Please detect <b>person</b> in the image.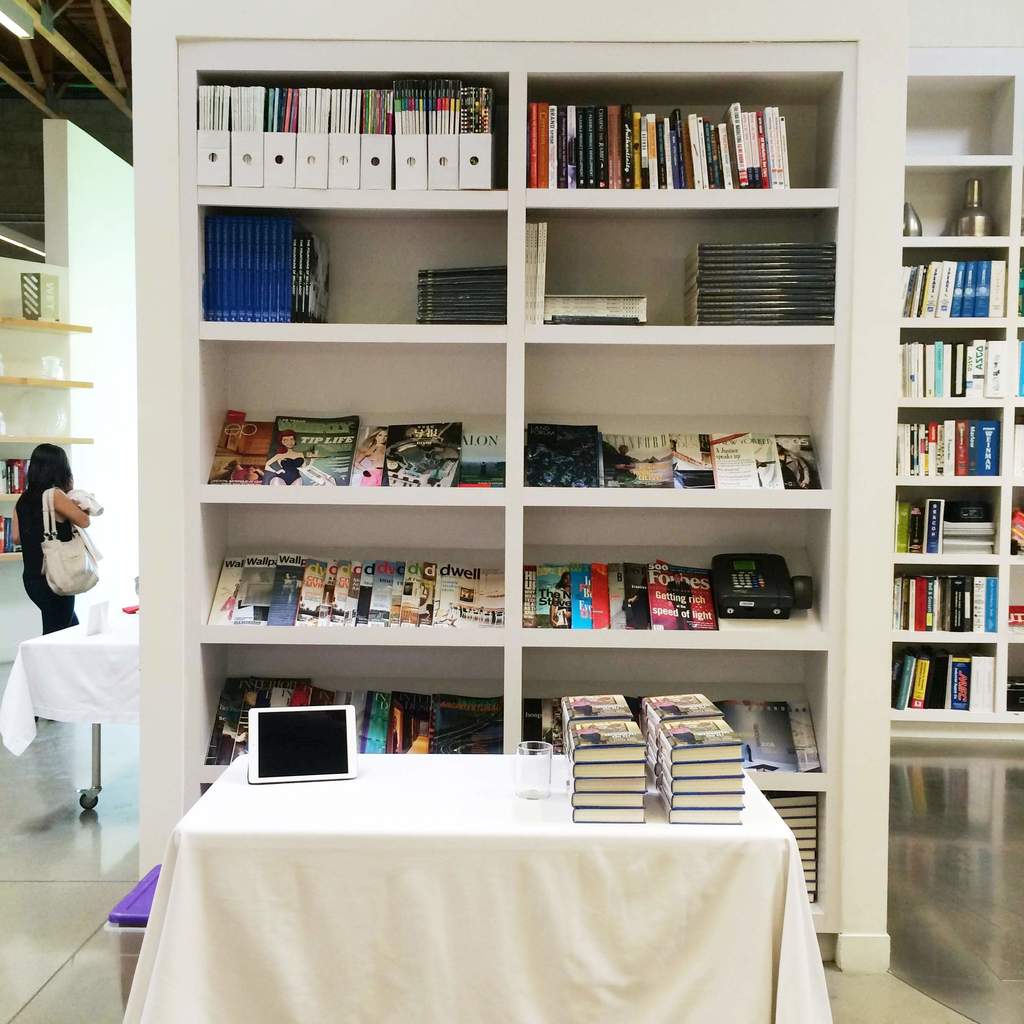
Rect(353, 426, 389, 486).
